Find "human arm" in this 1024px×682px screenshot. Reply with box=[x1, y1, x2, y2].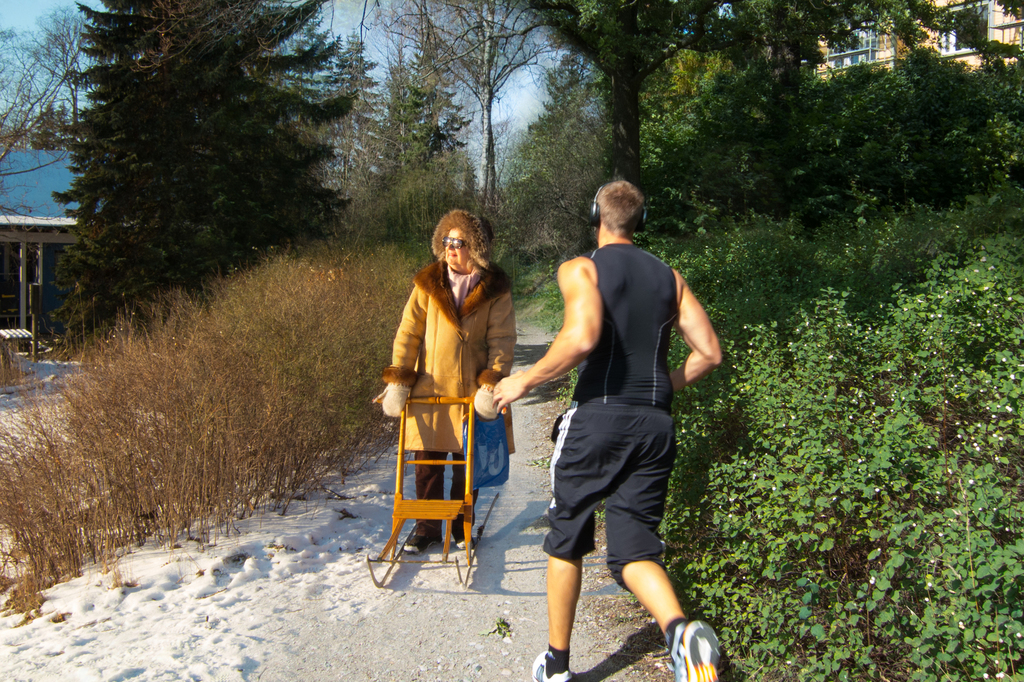
box=[508, 302, 591, 400].
